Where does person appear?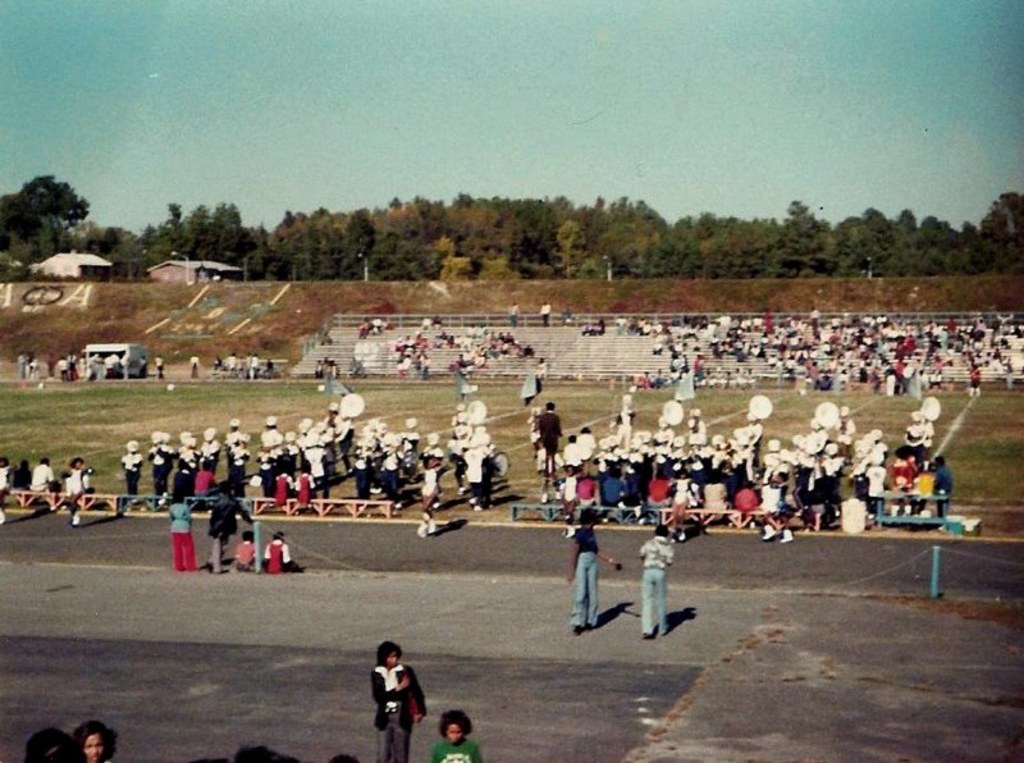
Appears at bbox=[637, 526, 680, 639].
